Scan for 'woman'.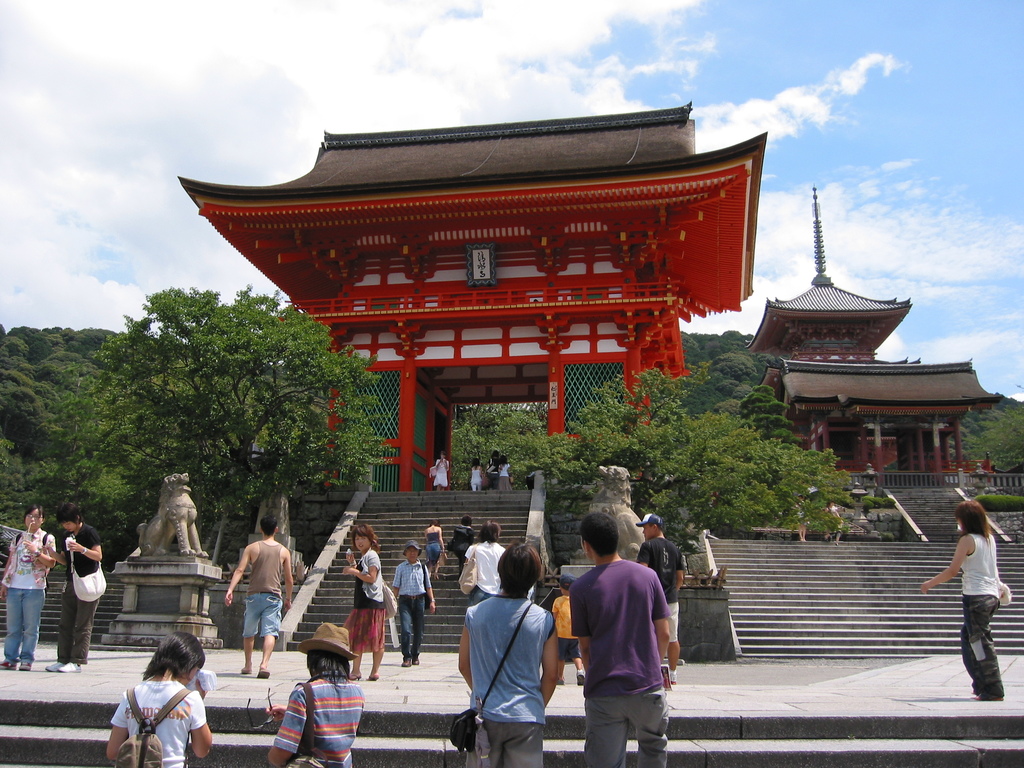
Scan result: pyautogui.locateOnScreen(466, 456, 485, 497).
